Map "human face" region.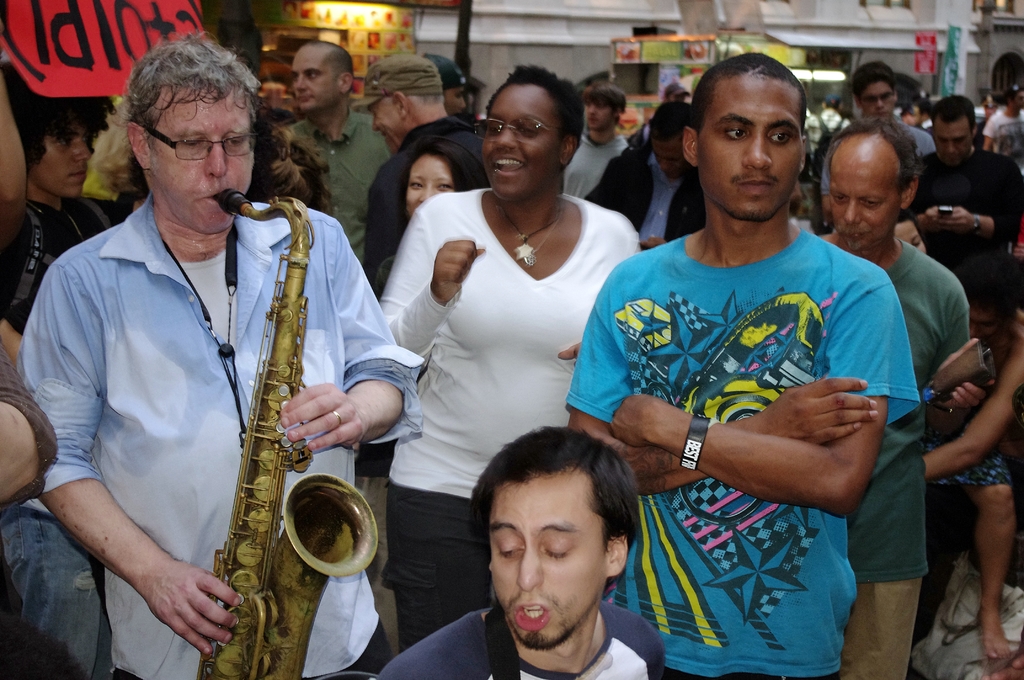
Mapped to crop(696, 76, 803, 213).
